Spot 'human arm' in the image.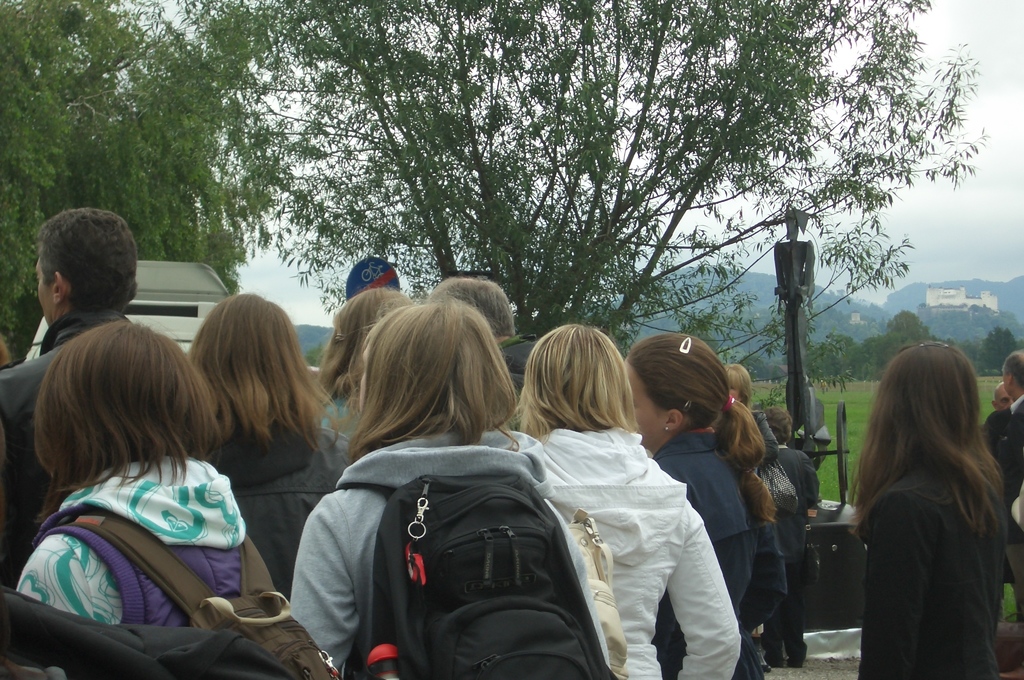
'human arm' found at <bbox>742, 521, 789, 634</bbox>.
